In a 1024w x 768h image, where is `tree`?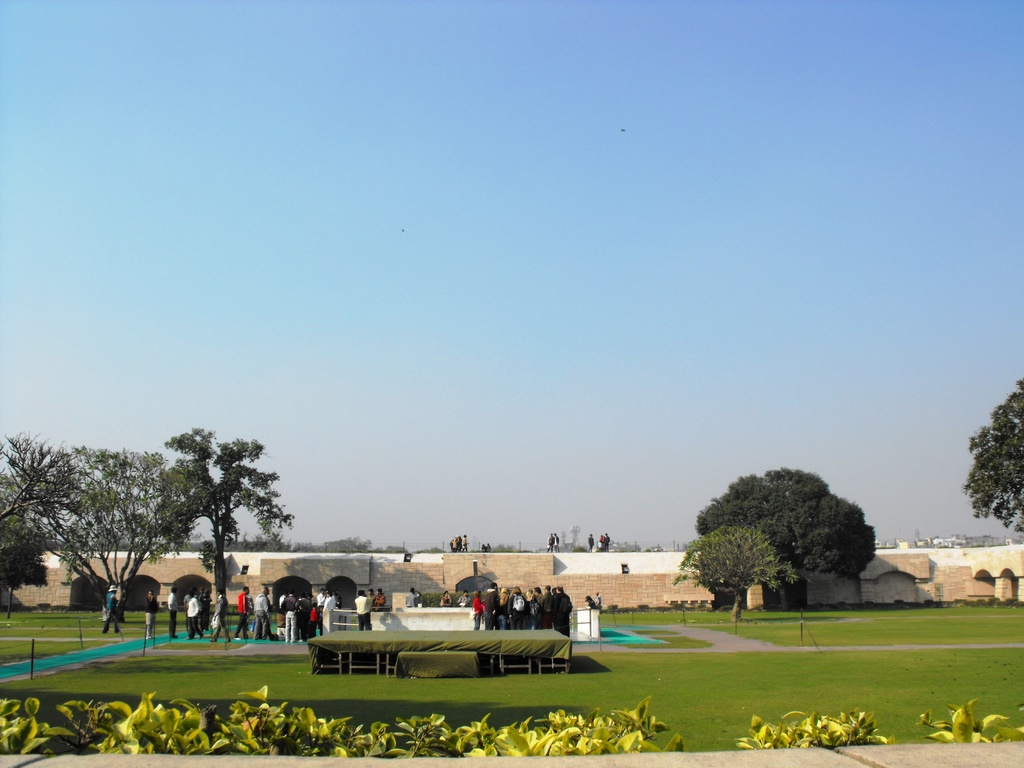
<bbox>691, 465, 876, 623</bbox>.
